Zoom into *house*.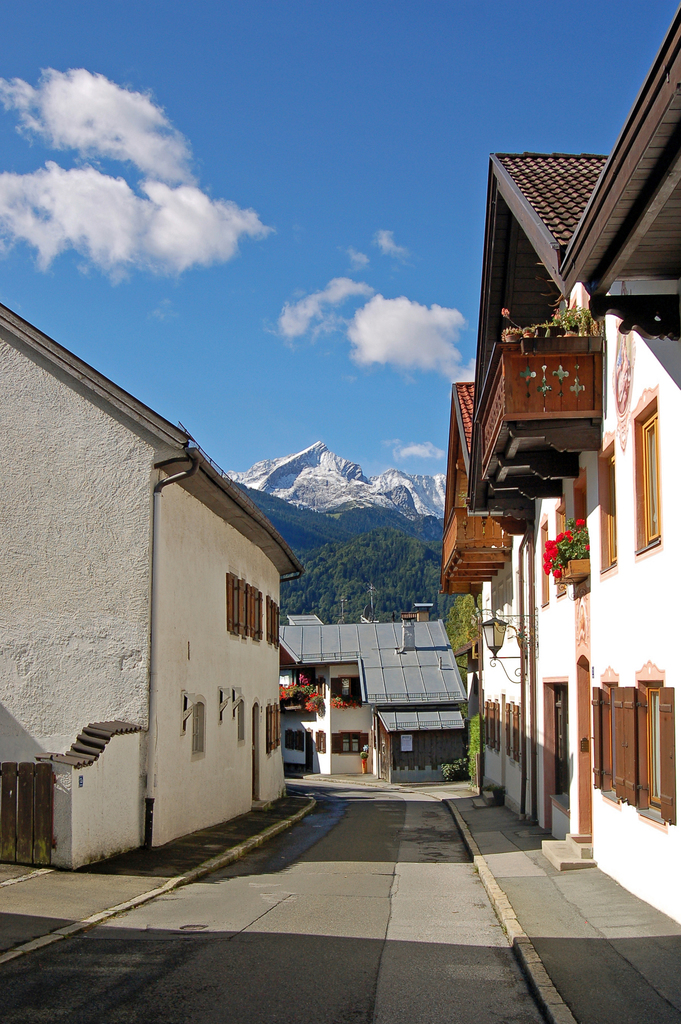
Zoom target: [x1=0, y1=298, x2=304, y2=871].
